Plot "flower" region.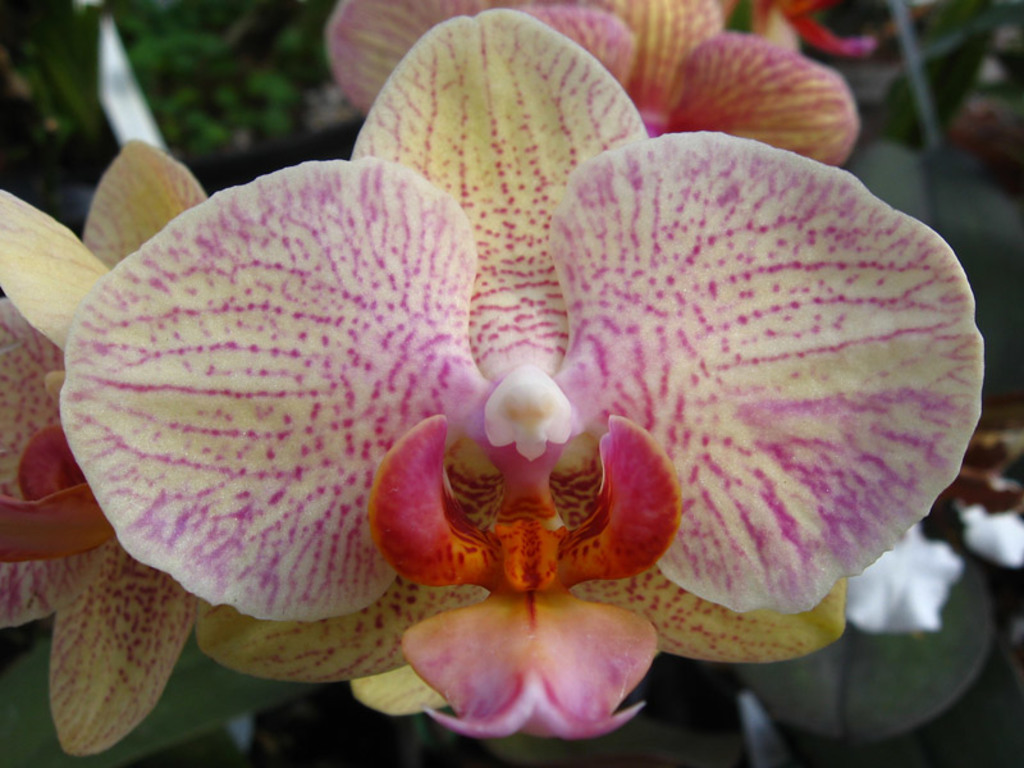
Plotted at (left=58, top=4, right=983, bottom=739).
